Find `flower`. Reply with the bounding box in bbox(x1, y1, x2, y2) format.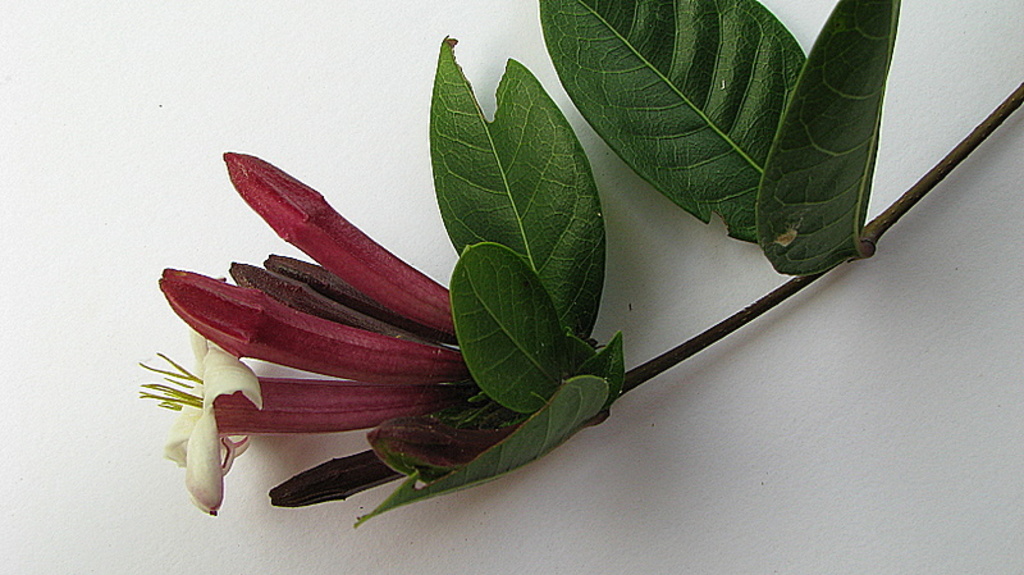
bbox(270, 247, 443, 346).
